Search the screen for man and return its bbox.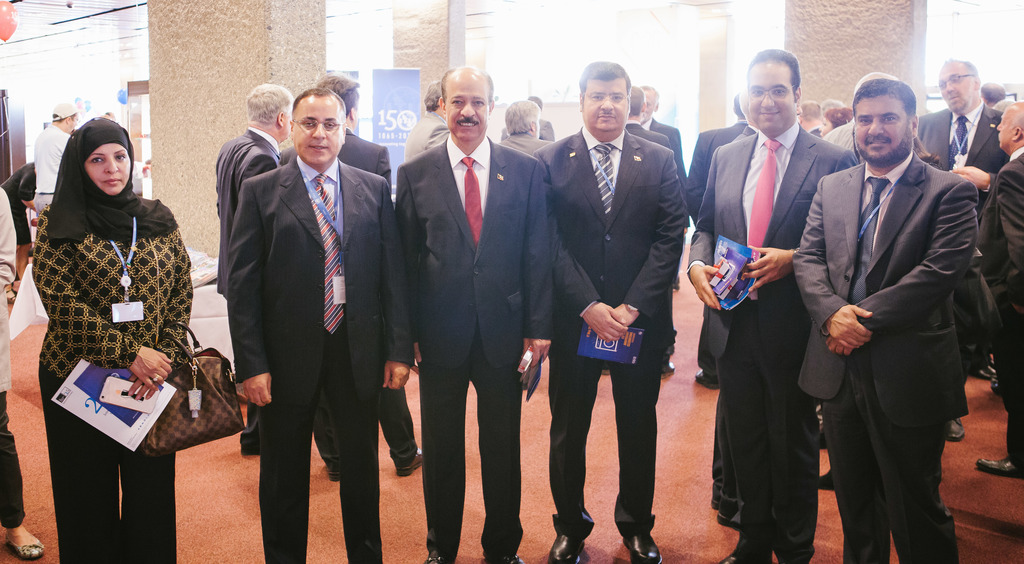
Found: locate(688, 93, 748, 390).
